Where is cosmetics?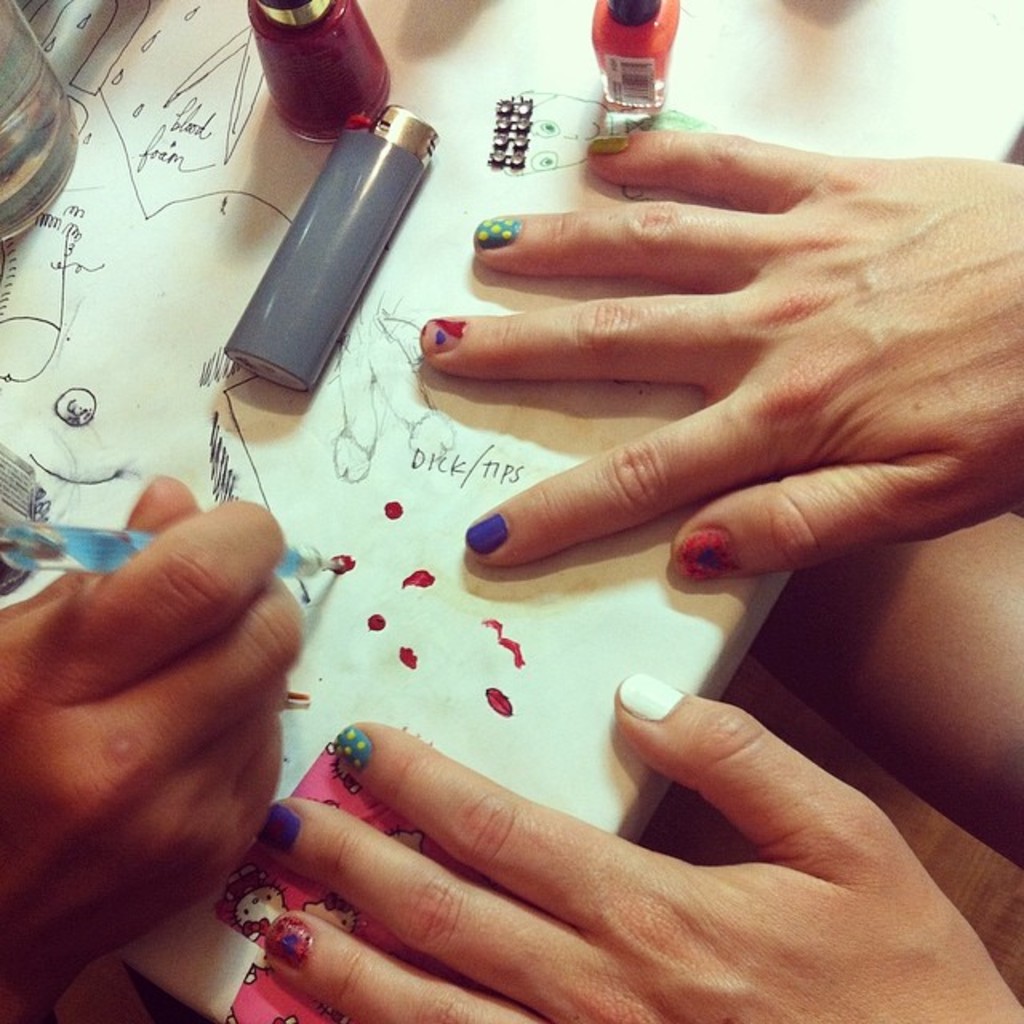
x1=246, y1=0, x2=392, y2=147.
